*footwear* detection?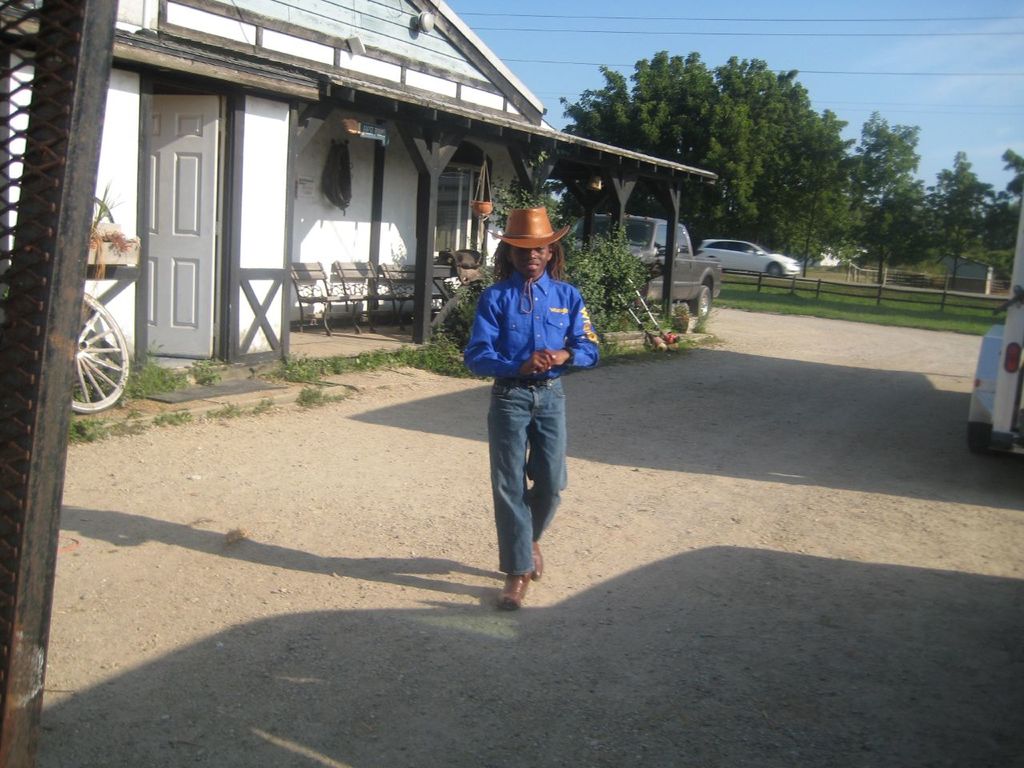
bbox=(479, 537, 553, 603)
